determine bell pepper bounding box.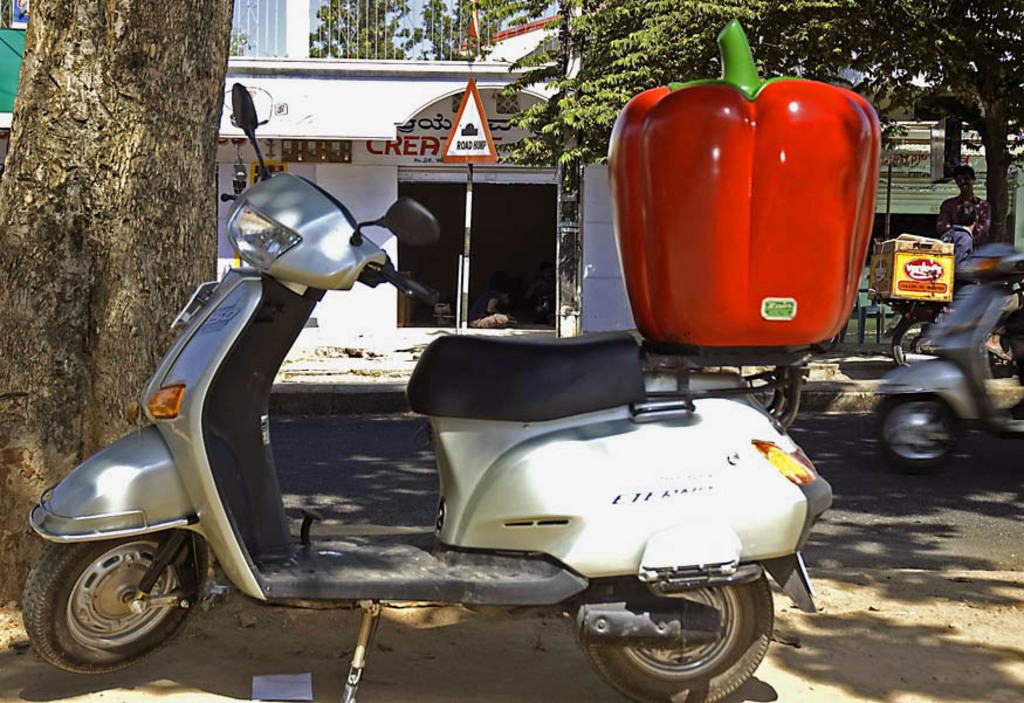
Determined: x1=612 y1=15 x2=879 y2=354.
